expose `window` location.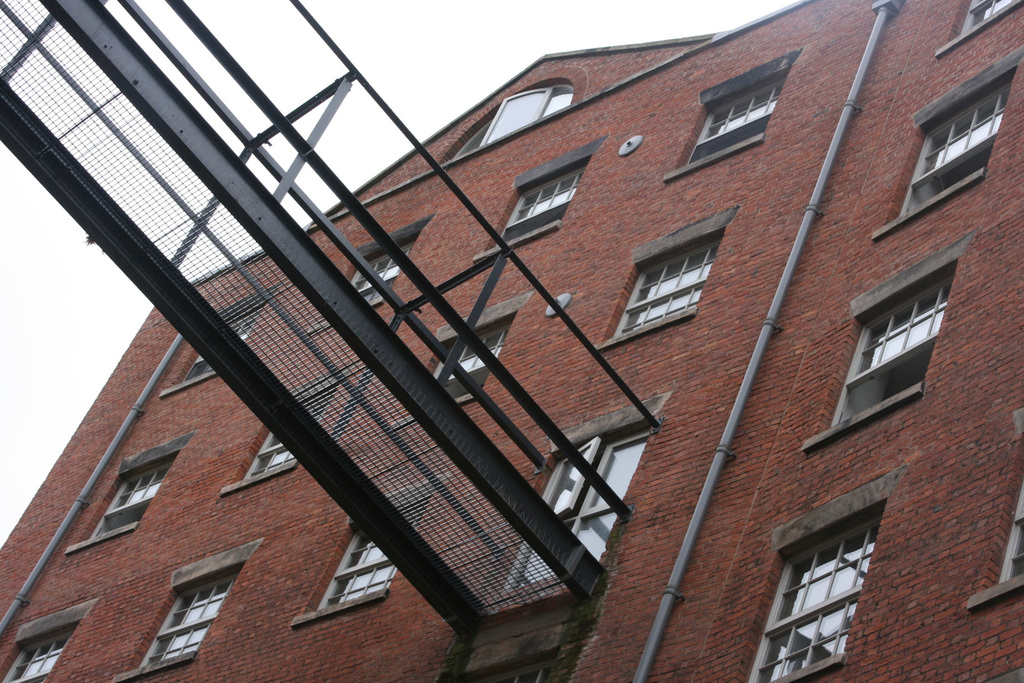
Exposed at rect(388, 289, 535, 435).
